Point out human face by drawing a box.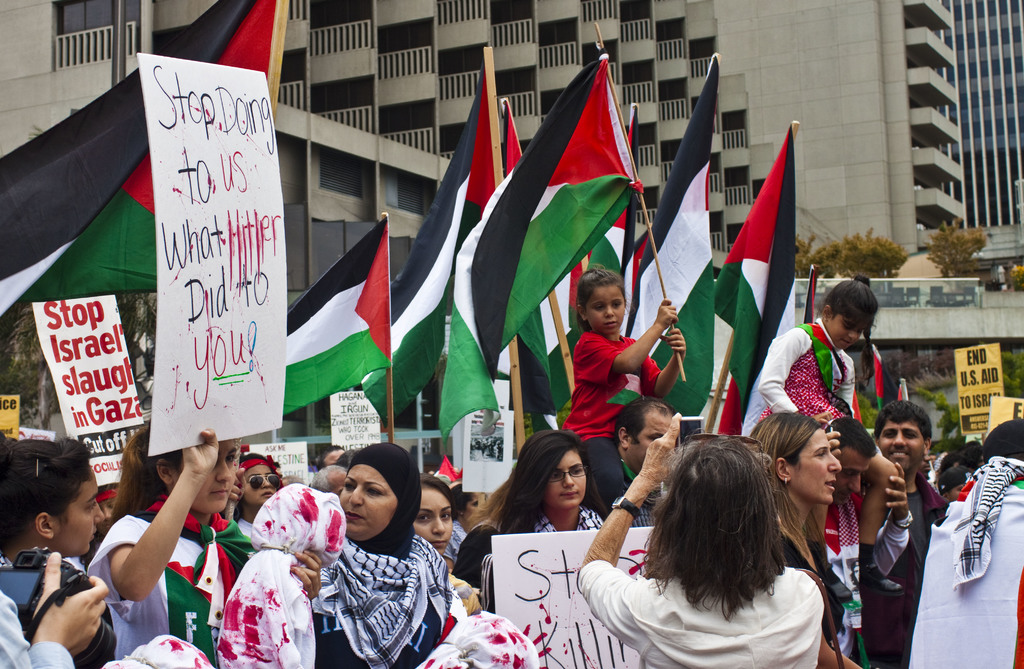
box=[340, 466, 397, 538].
